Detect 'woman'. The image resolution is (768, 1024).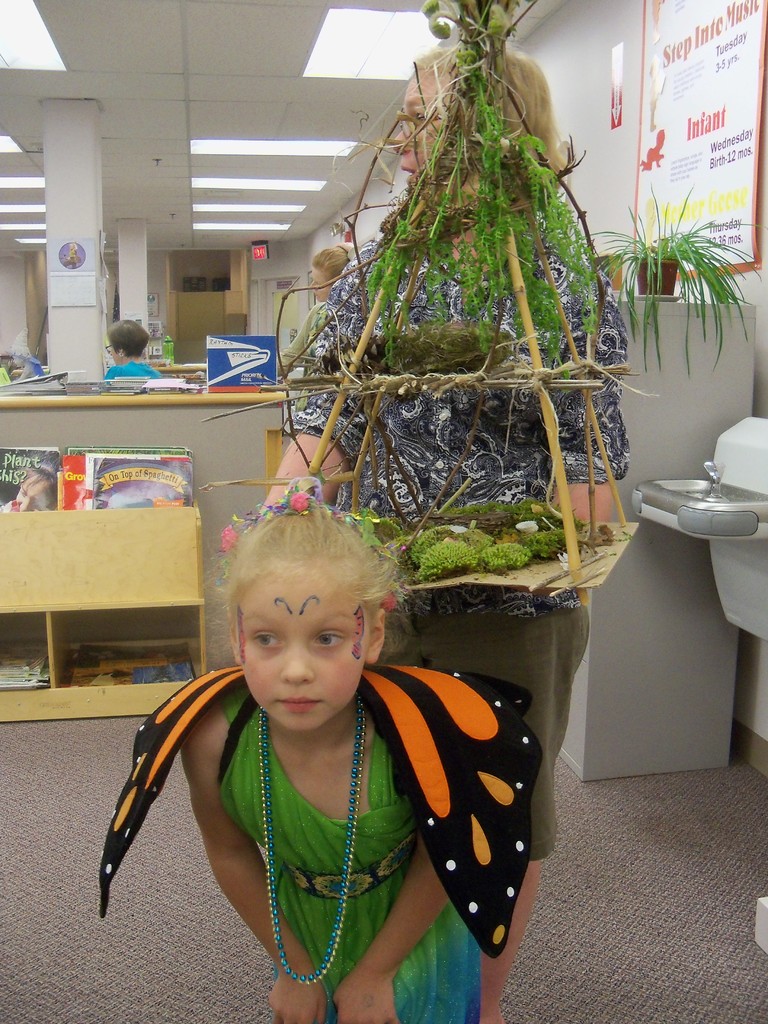
bbox(221, 93, 632, 874).
